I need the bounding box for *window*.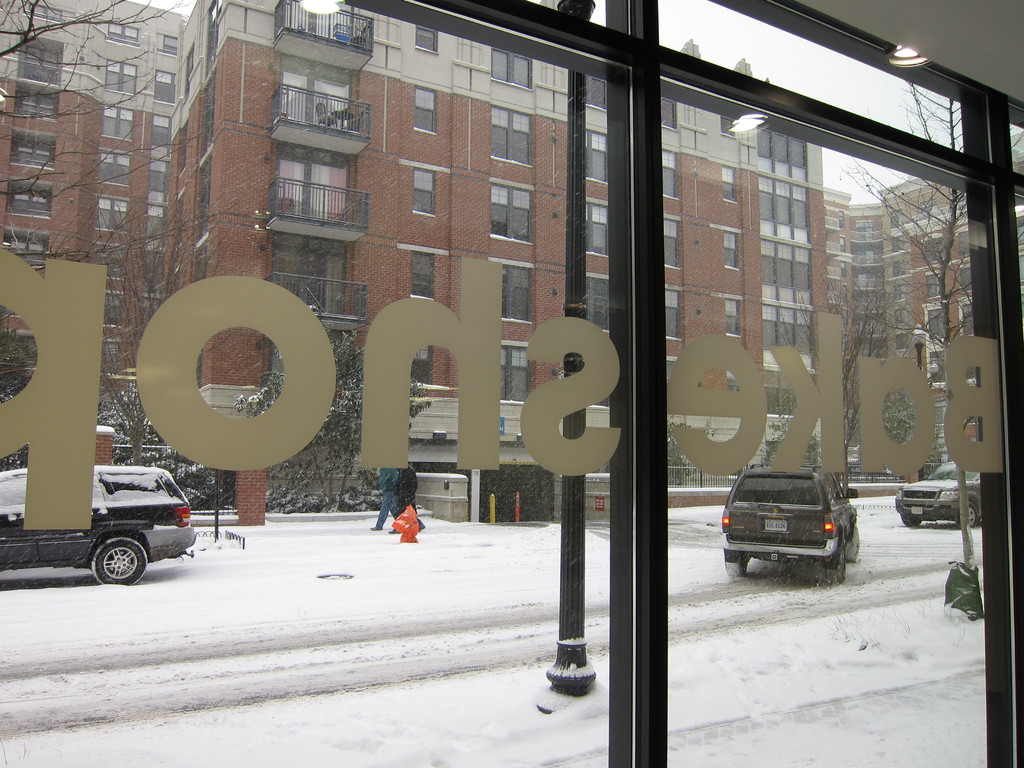
Here it is: [715,224,747,277].
